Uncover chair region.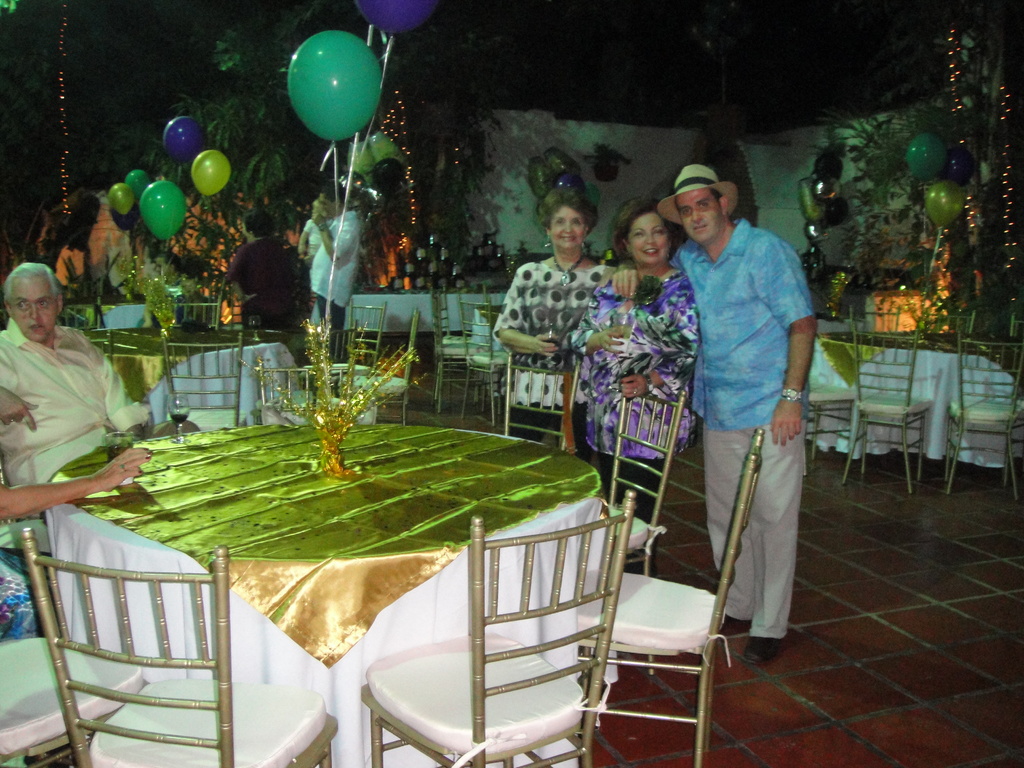
Uncovered: (837,310,927,485).
